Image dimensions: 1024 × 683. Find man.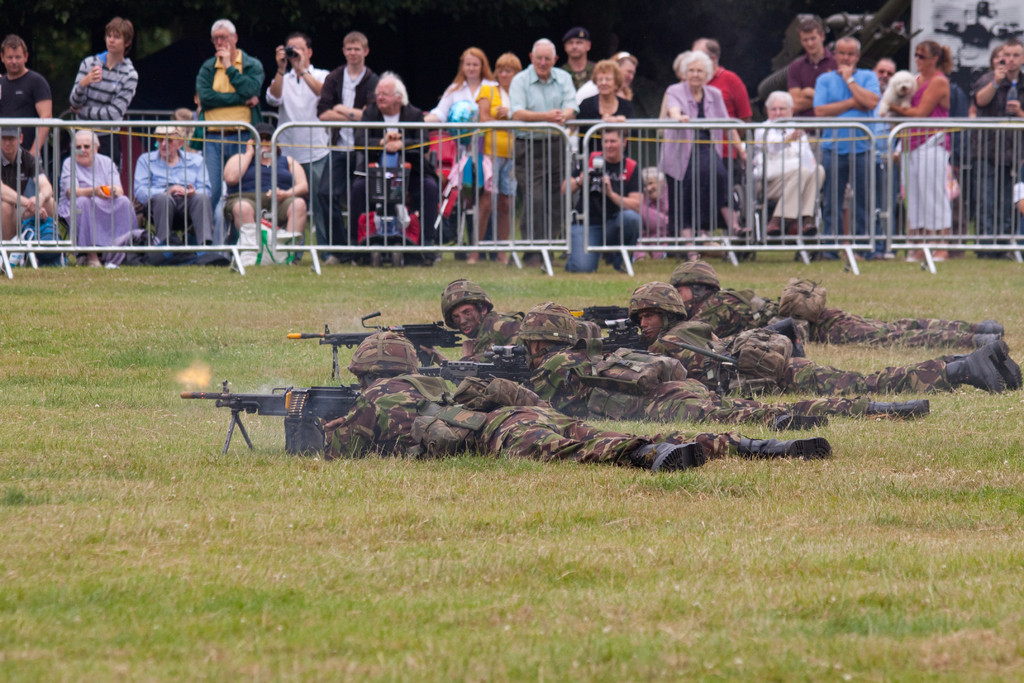
bbox(264, 34, 330, 257).
